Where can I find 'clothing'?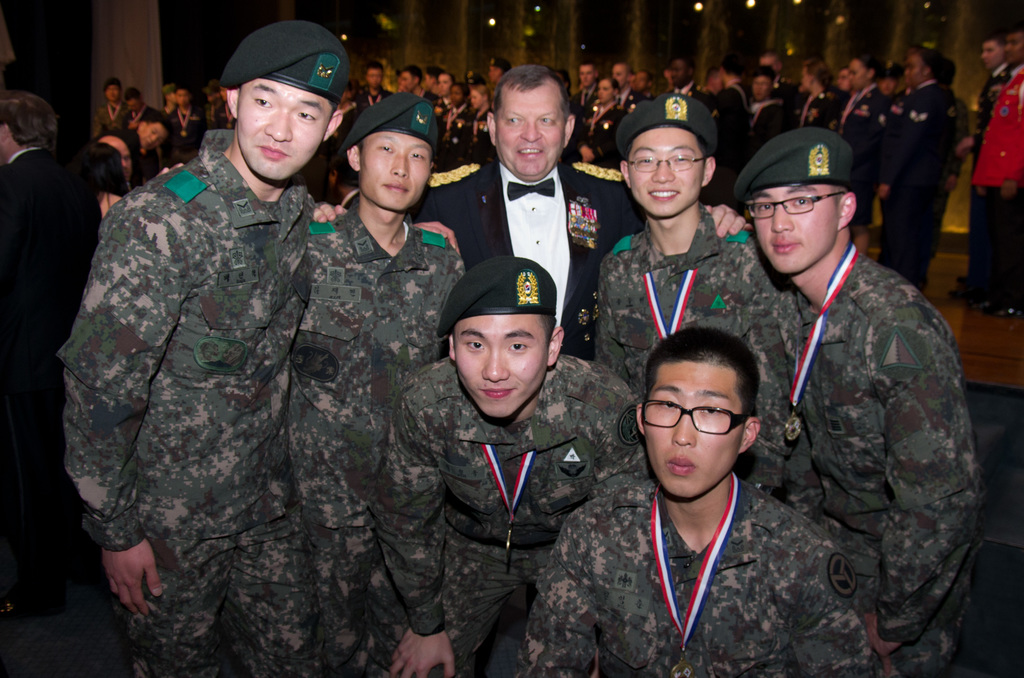
You can find it at 399, 159, 651, 348.
